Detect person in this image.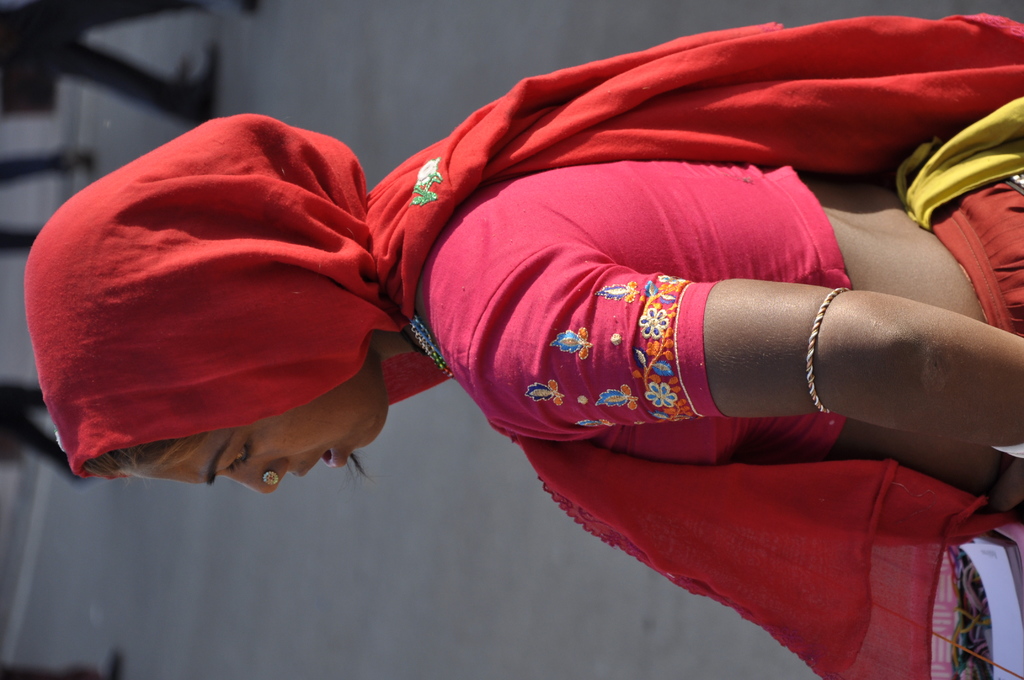
Detection: (0, 150, 92, 259).
